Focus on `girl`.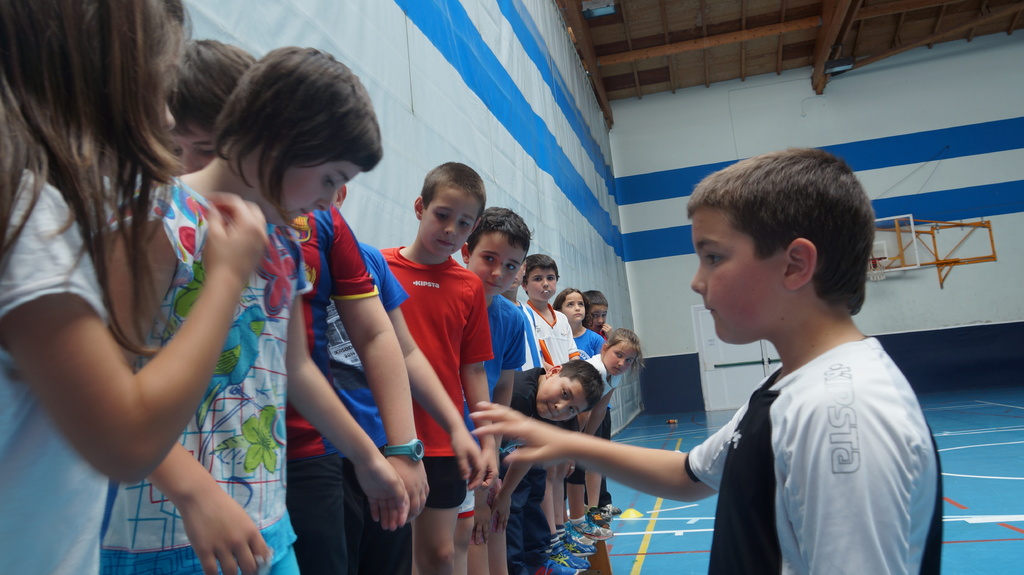
Focused at bbox=[0, 0, 267, 574].
